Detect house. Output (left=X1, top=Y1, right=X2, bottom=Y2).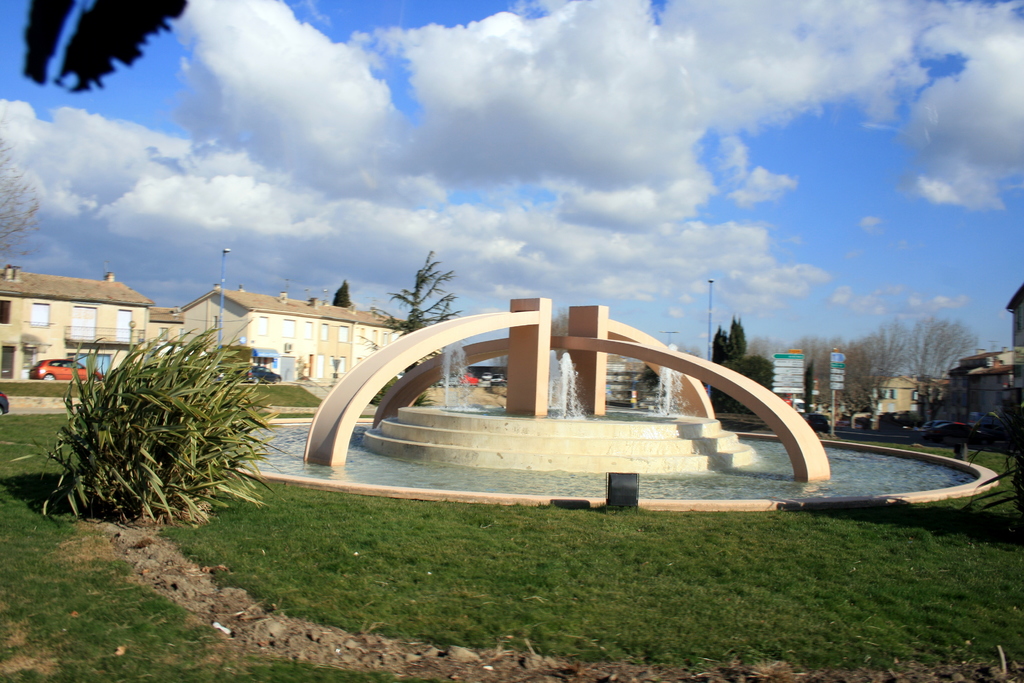
(left=598, top=345, right=666, bottom=413).
